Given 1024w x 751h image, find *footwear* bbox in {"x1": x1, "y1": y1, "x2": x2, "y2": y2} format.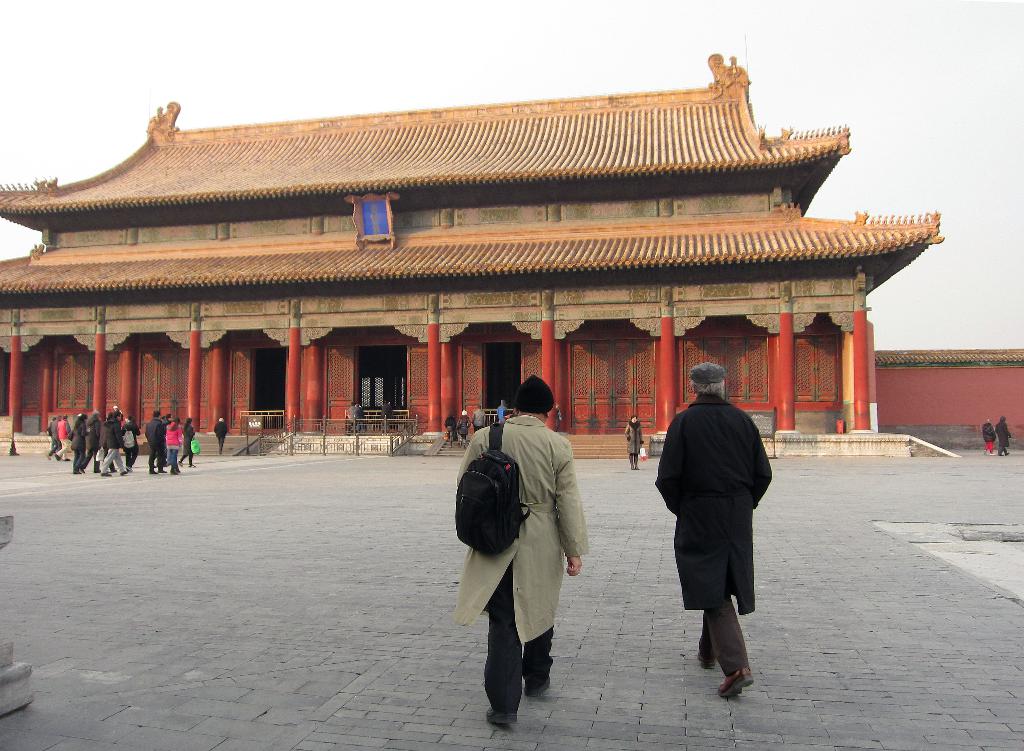
{"x1": 527, "y1": 663, "x2": 552, "y2": 697}.
